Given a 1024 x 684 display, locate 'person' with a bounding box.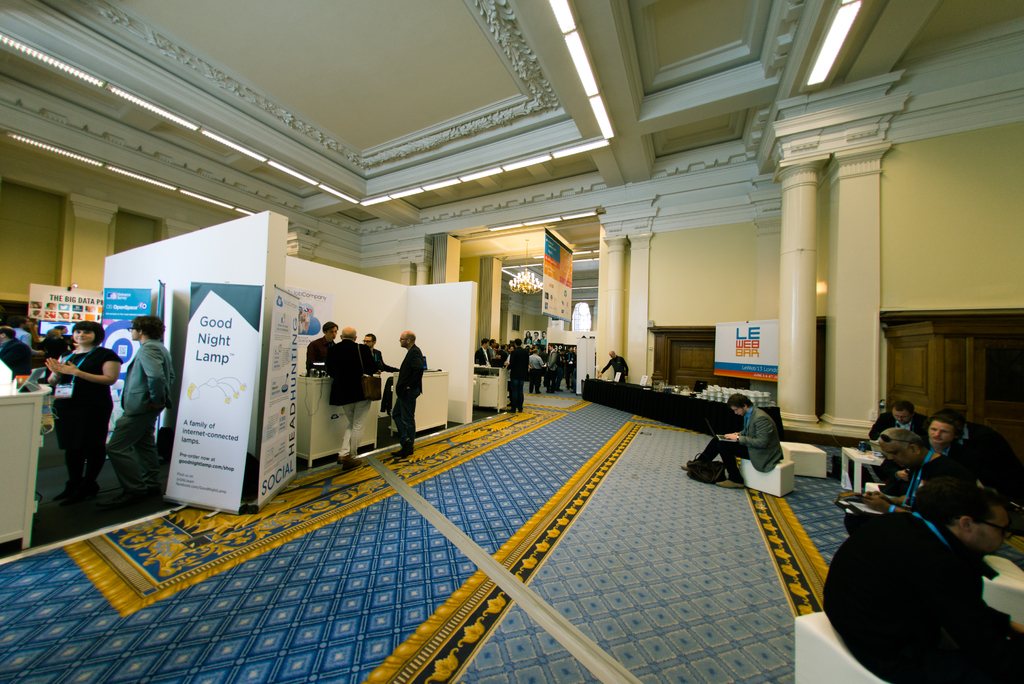
Located: rect(32, 305, 119, 553).
